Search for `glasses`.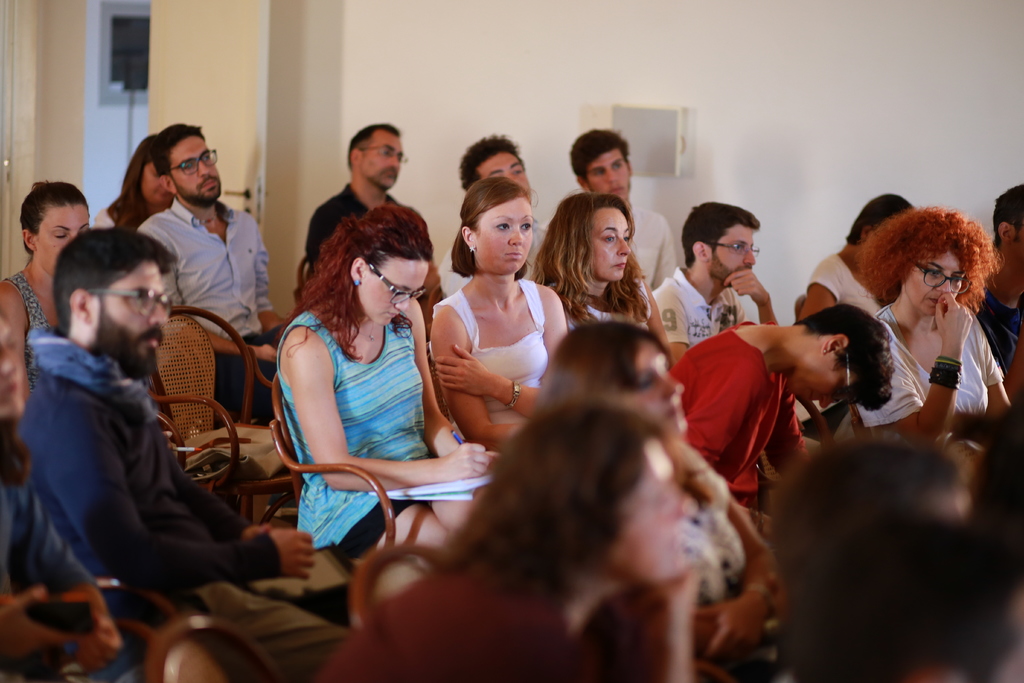
Found at (835, 352, 852, 402).
